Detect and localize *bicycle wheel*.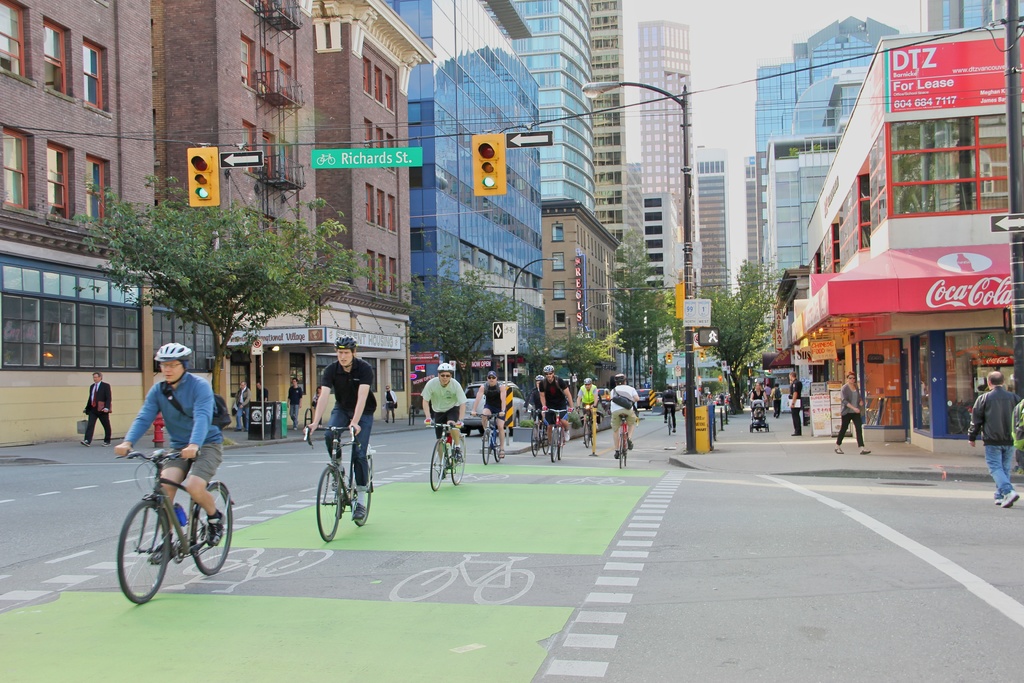
Localized at 188, 481, 234, 573.
